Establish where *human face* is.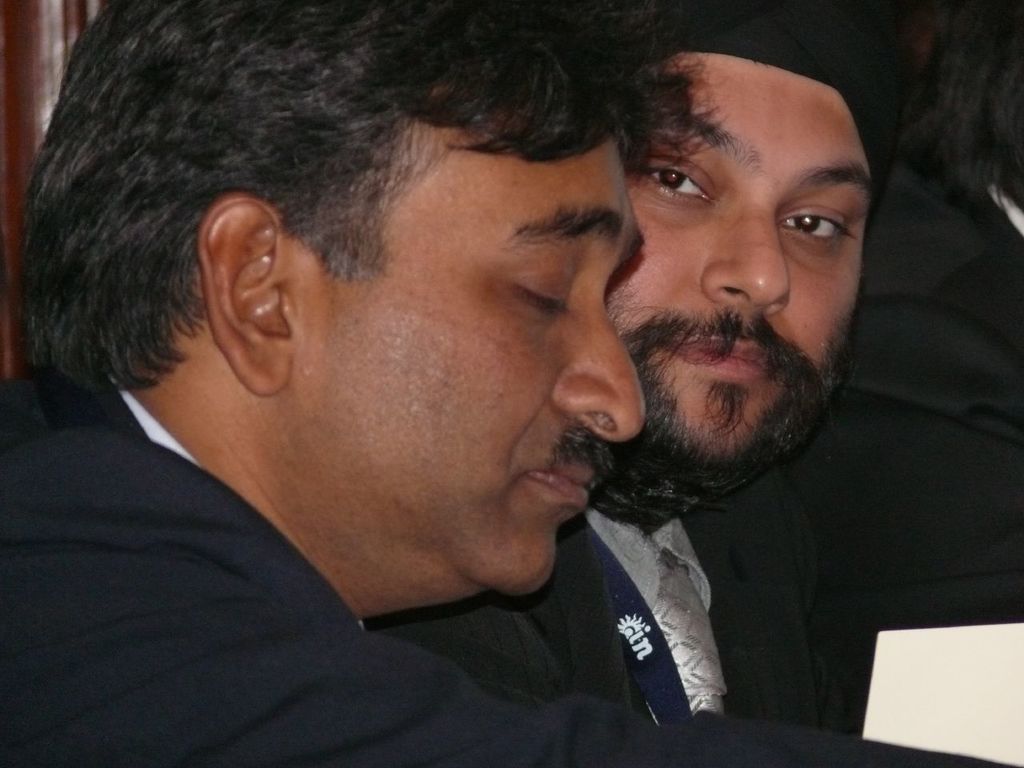
Established at box(590, 23, 873, 496).
